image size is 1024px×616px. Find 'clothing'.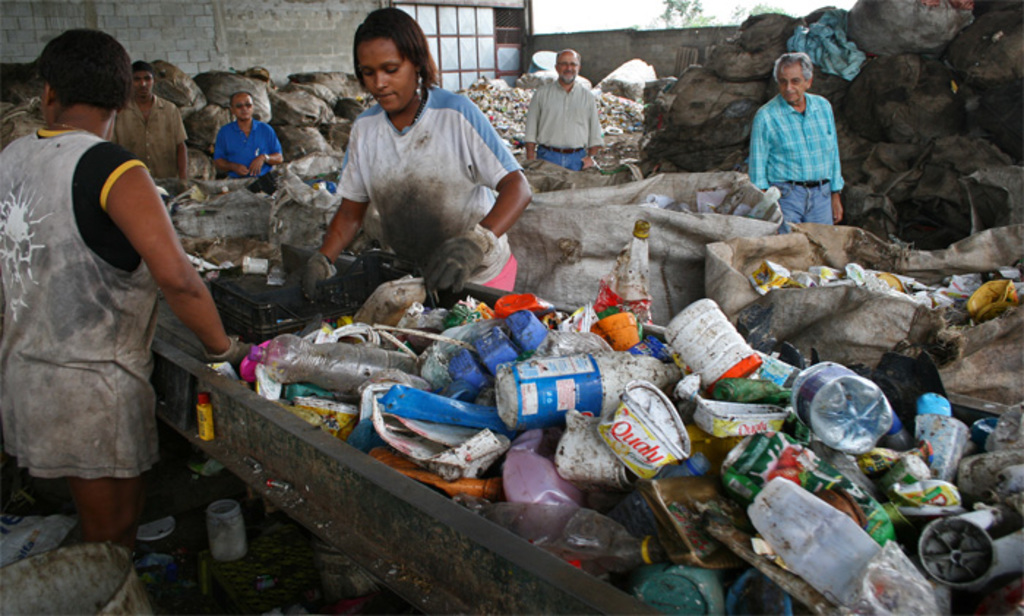
box=[750, 95, 843, 222].
